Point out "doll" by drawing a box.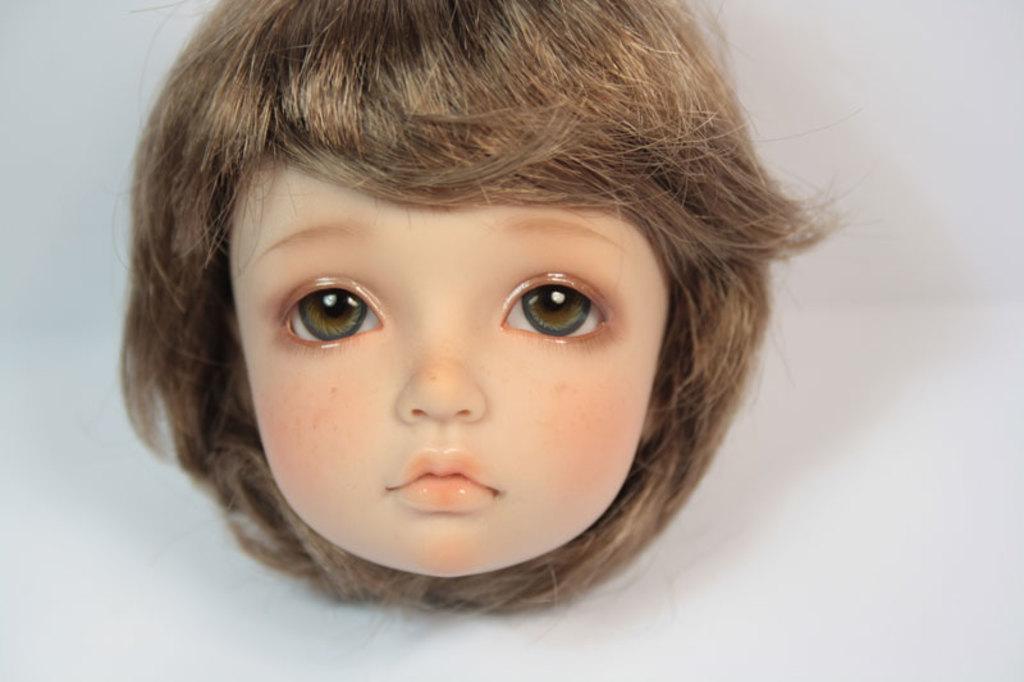
bbox=[82, 0, 878, 641].
